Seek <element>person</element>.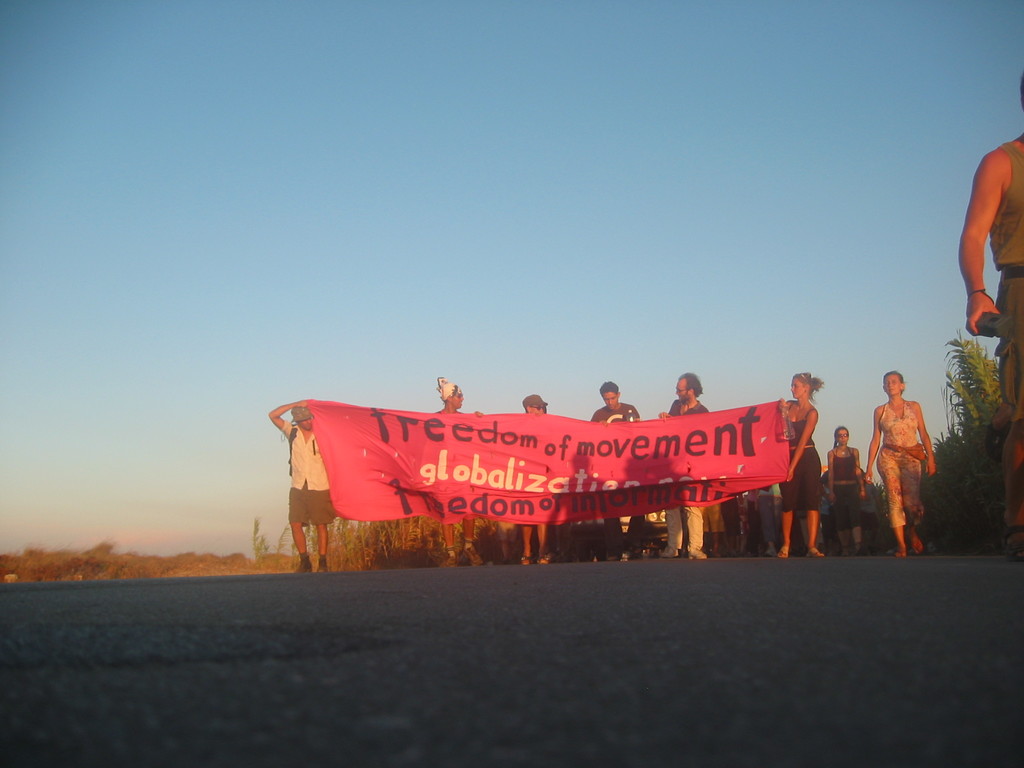
l=435, t=377, r=483, b=572.
